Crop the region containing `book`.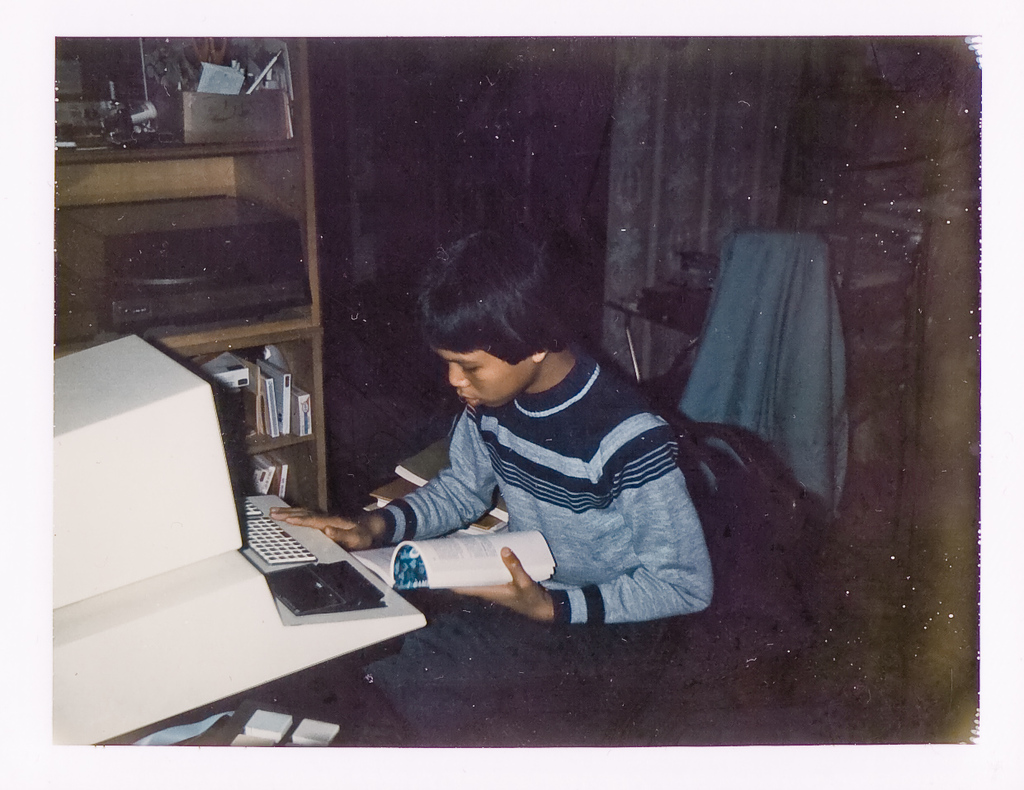
Crop region: {"x1": 352, "y1": 531, "x2": 557, "y2": 594}.
